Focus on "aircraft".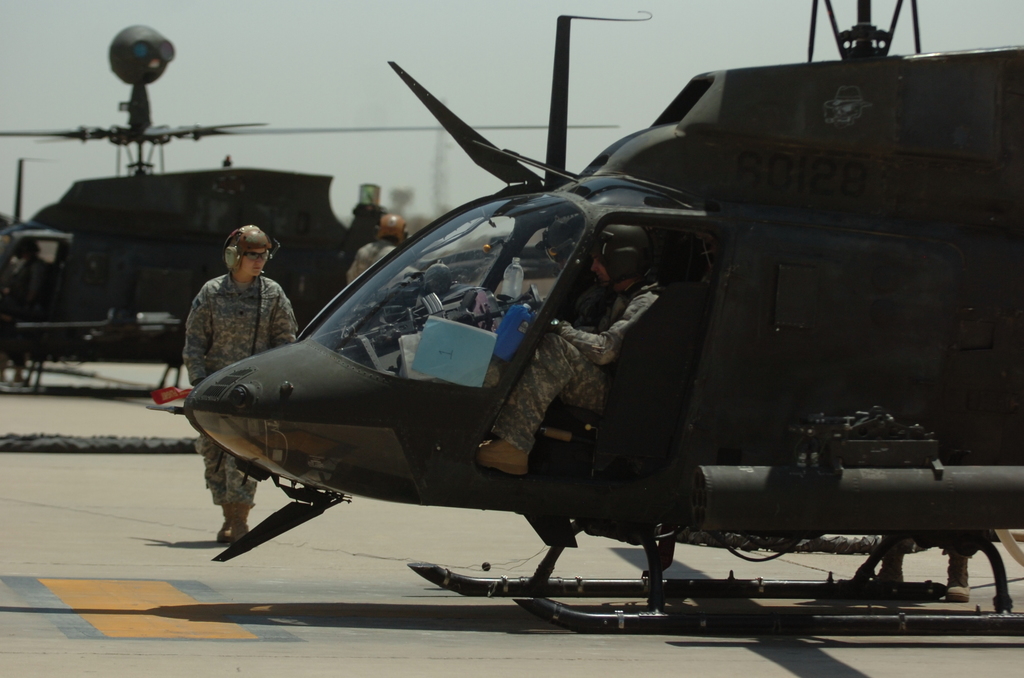
Focused at region(0, 18, 620, 396).
